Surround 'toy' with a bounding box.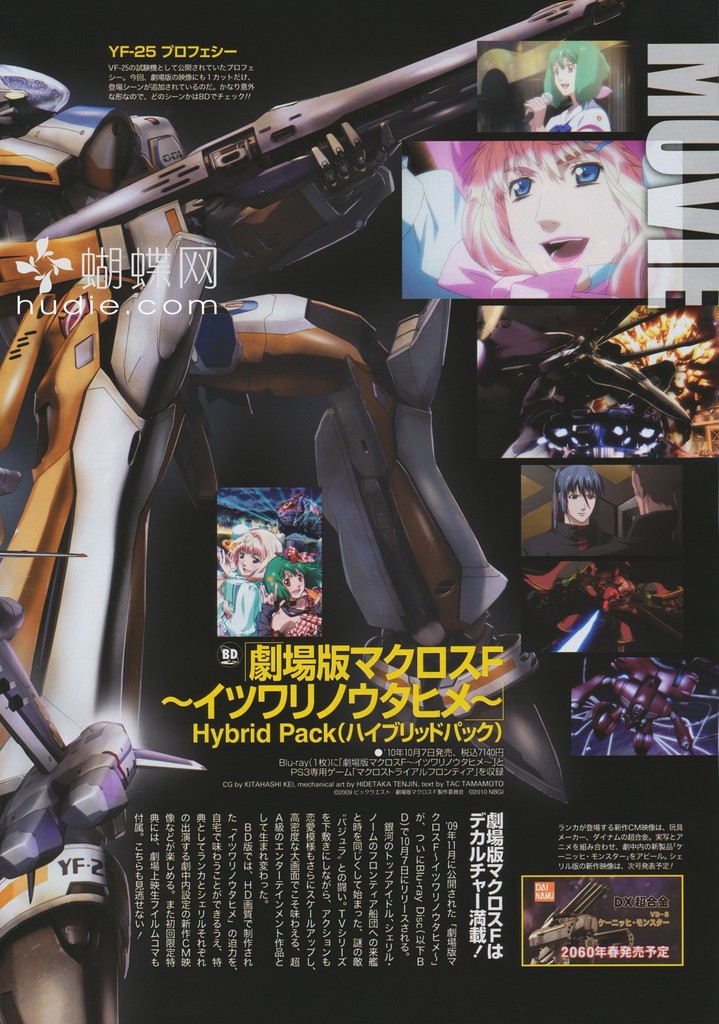
{"x1": 28, "y1": 0, "x2": 640, "y2": 293}.
